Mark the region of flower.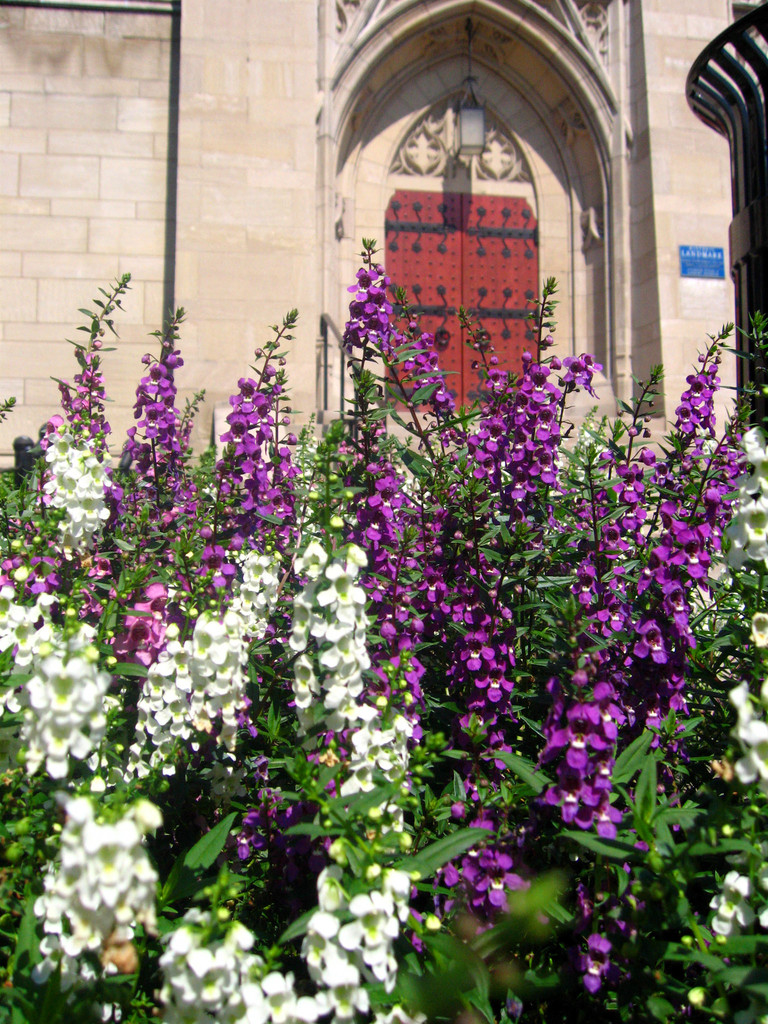
Region: x1=548, y1=714, x2=606, y2=780.
